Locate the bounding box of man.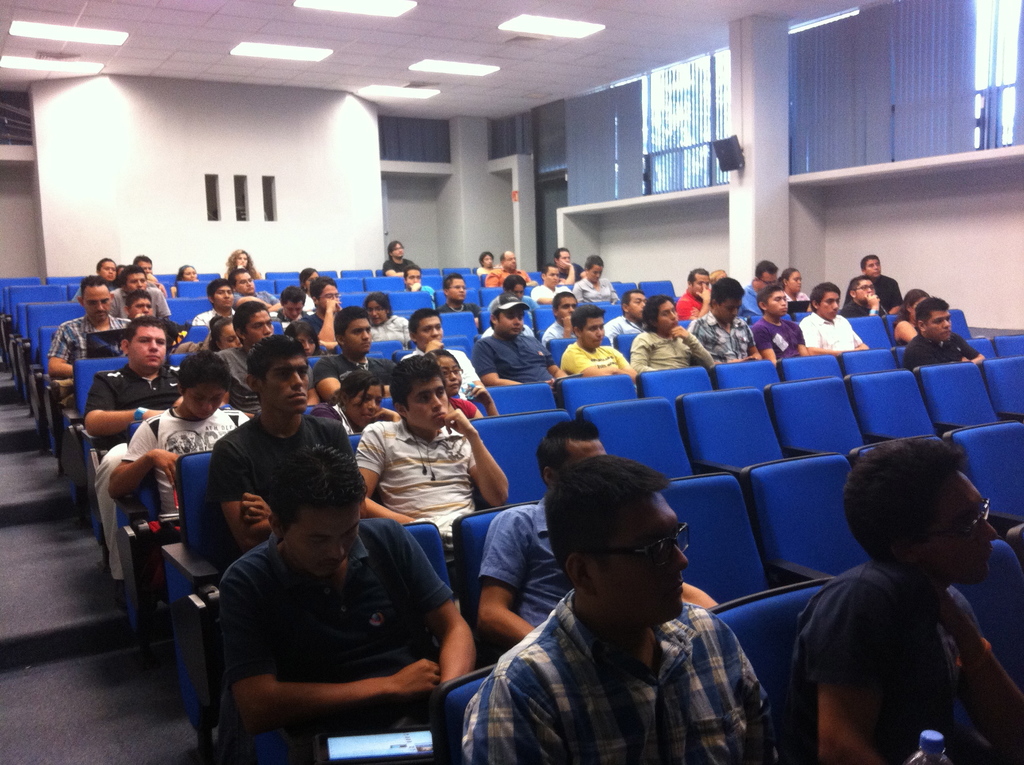
Bounding box: {"left": 221, "top": 444, "right": 478, "bottom": 764}.
